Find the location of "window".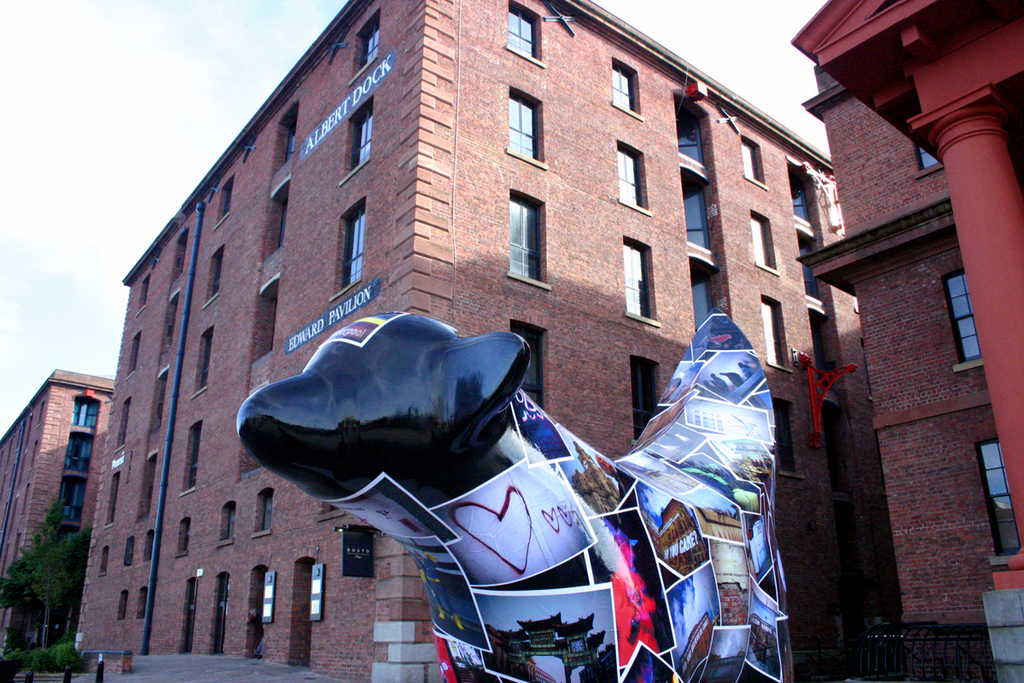
Location: [left=117, top=587, right=129, bottom=622].
